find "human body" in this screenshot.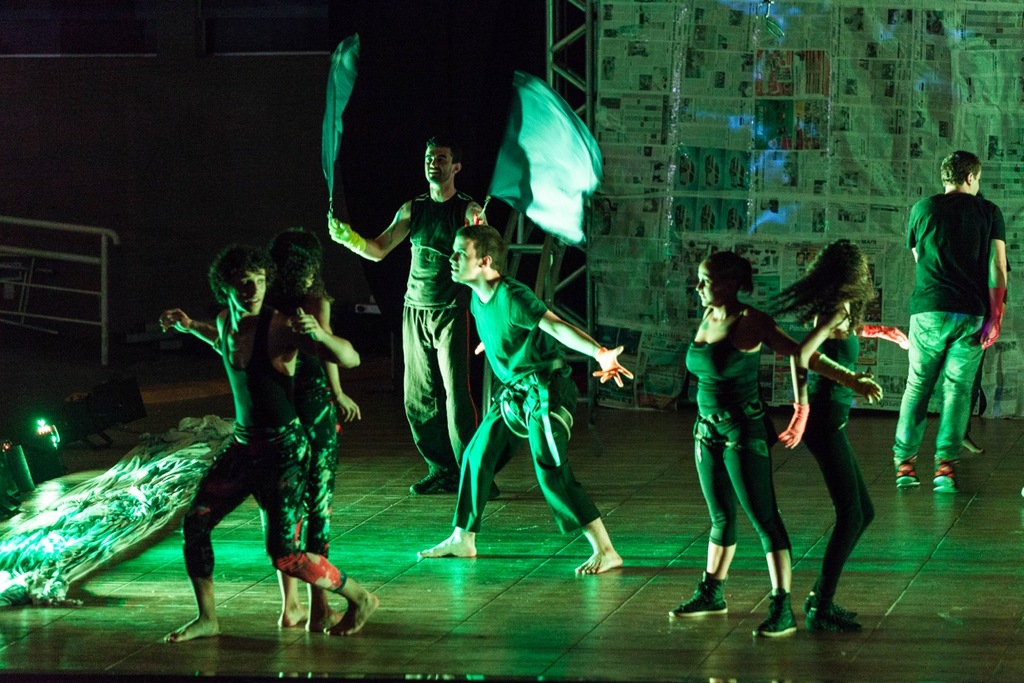
The bounding box for "human body" is [163,236,360,663].
